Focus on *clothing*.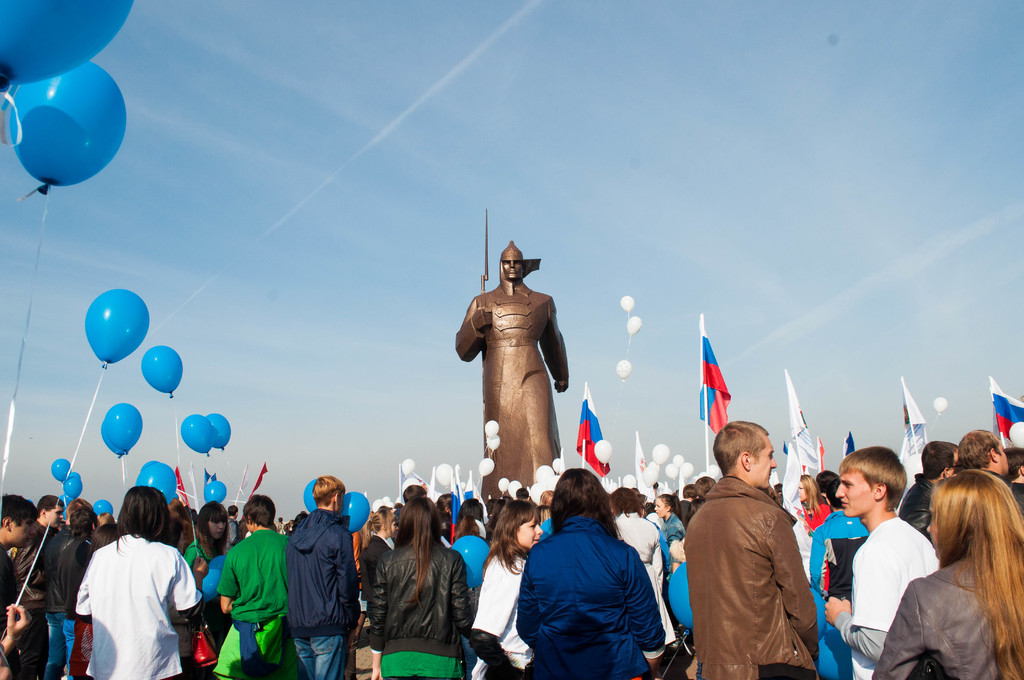
Focused at bbox=[470, 542, 540, 679].
